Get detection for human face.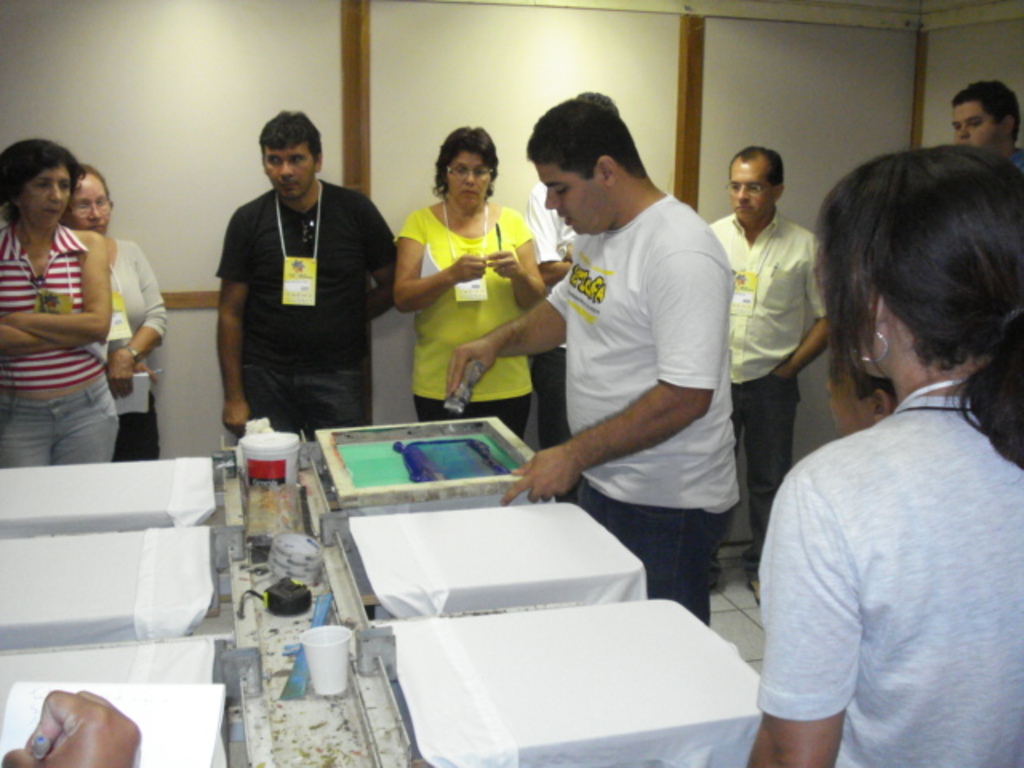
Detection: x1=262 y1=139 x2=315 y2=198.
